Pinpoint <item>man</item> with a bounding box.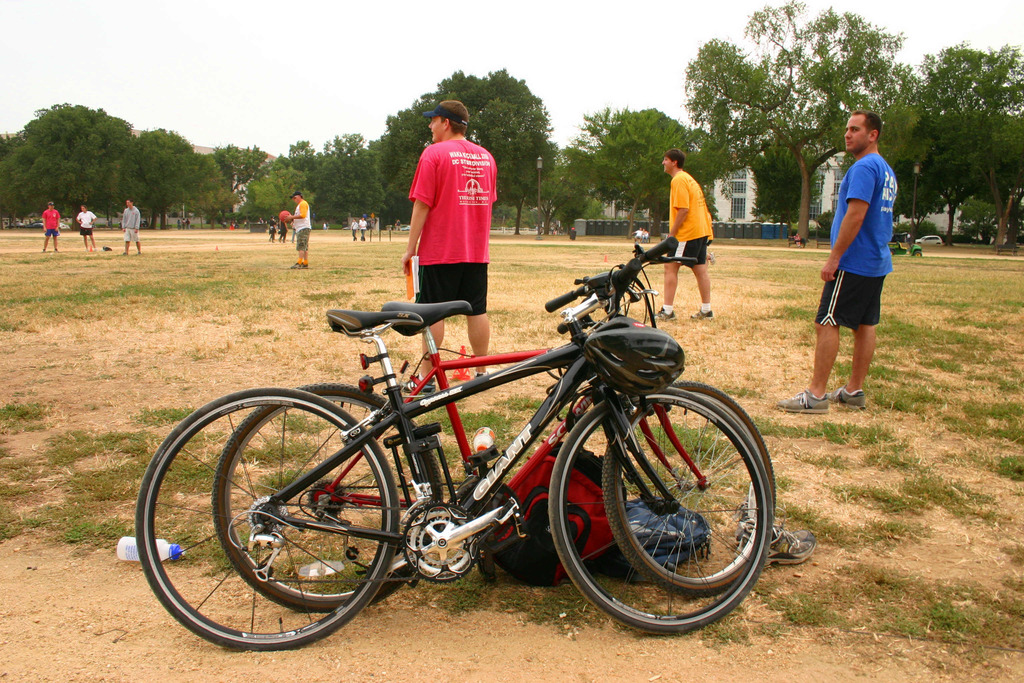
282:195:308:269.
